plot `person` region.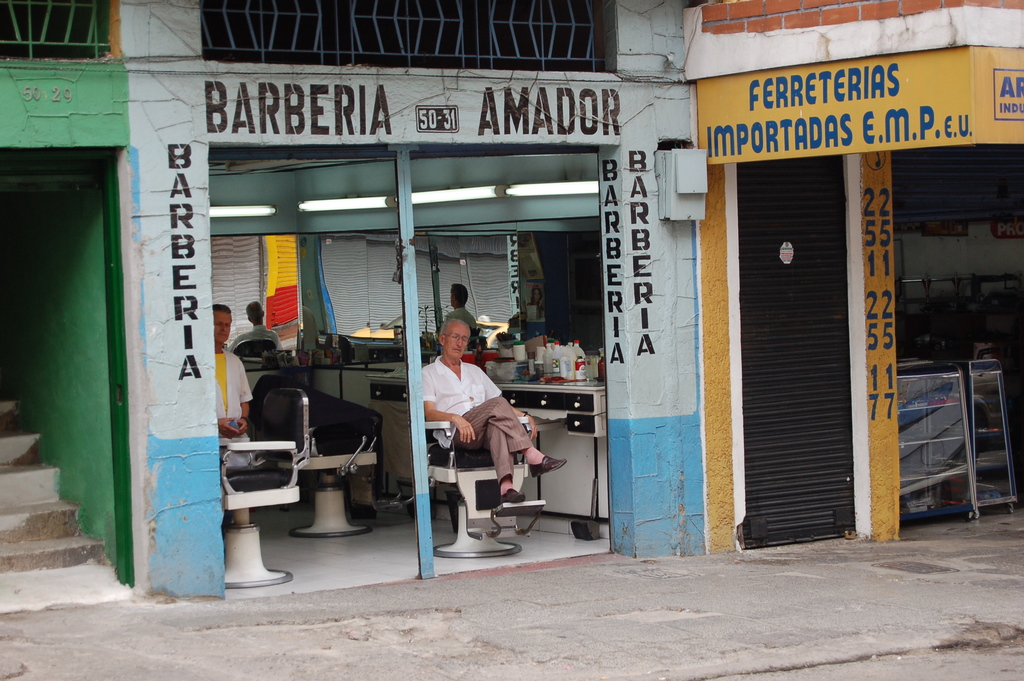
Plotted at 212,302,257,445.
